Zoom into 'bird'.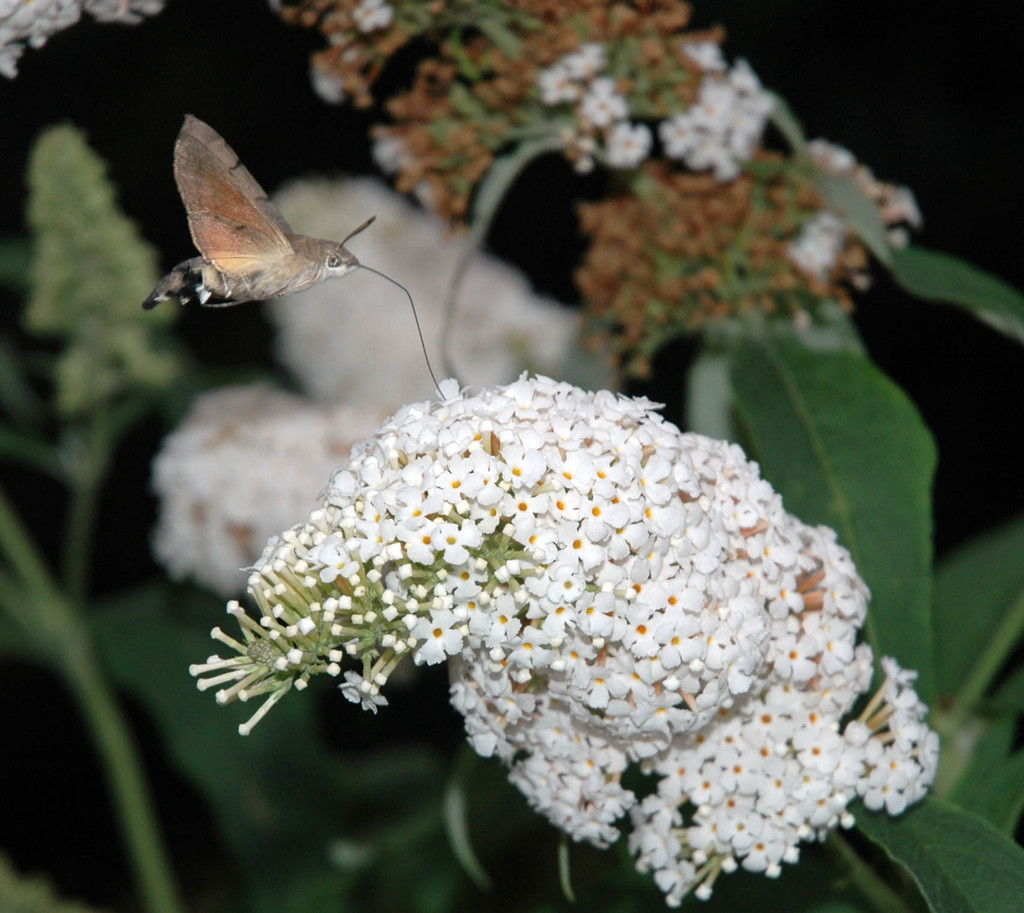
Zoom target: region(134, 129, 406, 332).
